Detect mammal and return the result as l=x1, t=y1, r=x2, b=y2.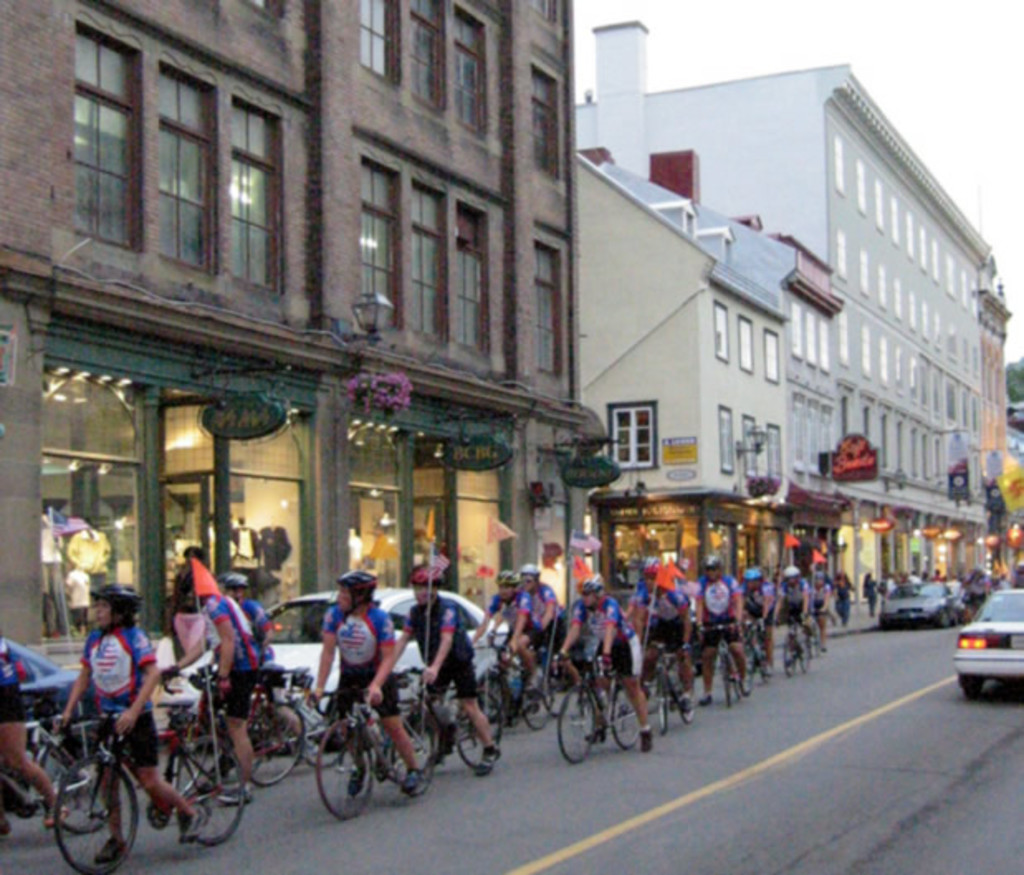
l=470, t=577, r=544, b=701.
